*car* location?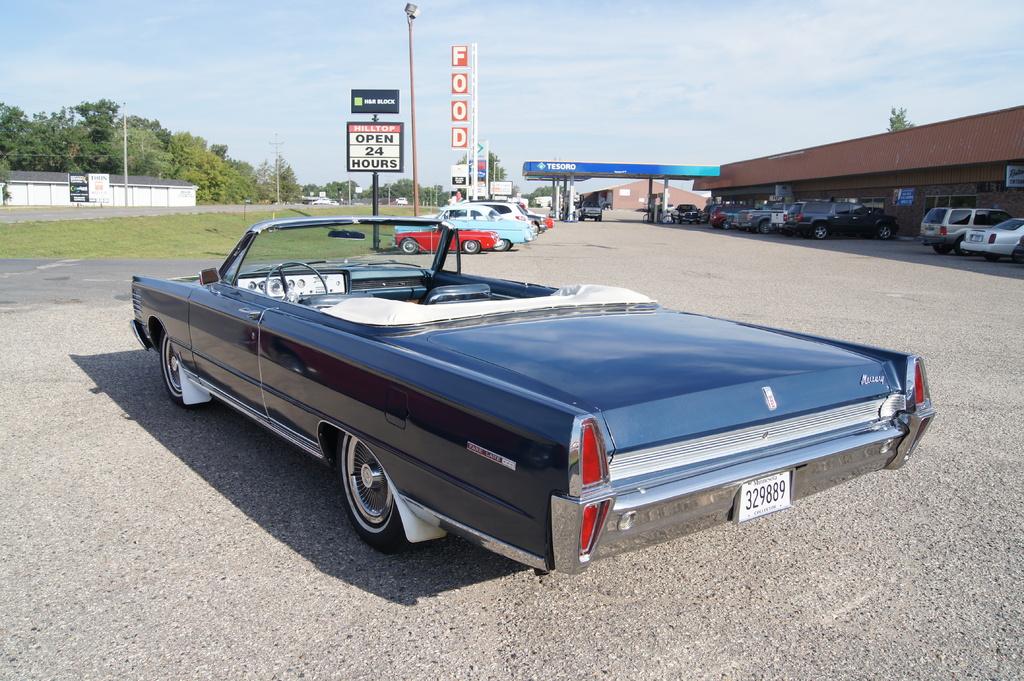
[118, 228, 940, 566]
